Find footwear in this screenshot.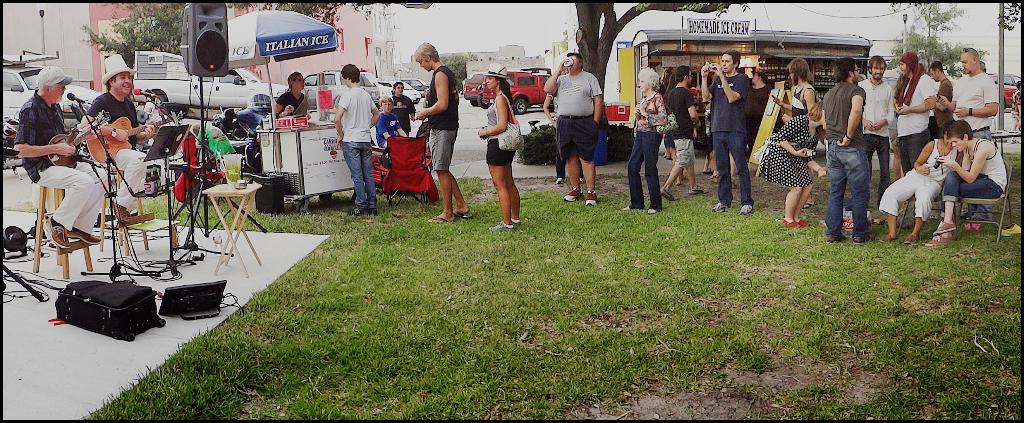
The bounding box for footwear is 700:171:712:175.
